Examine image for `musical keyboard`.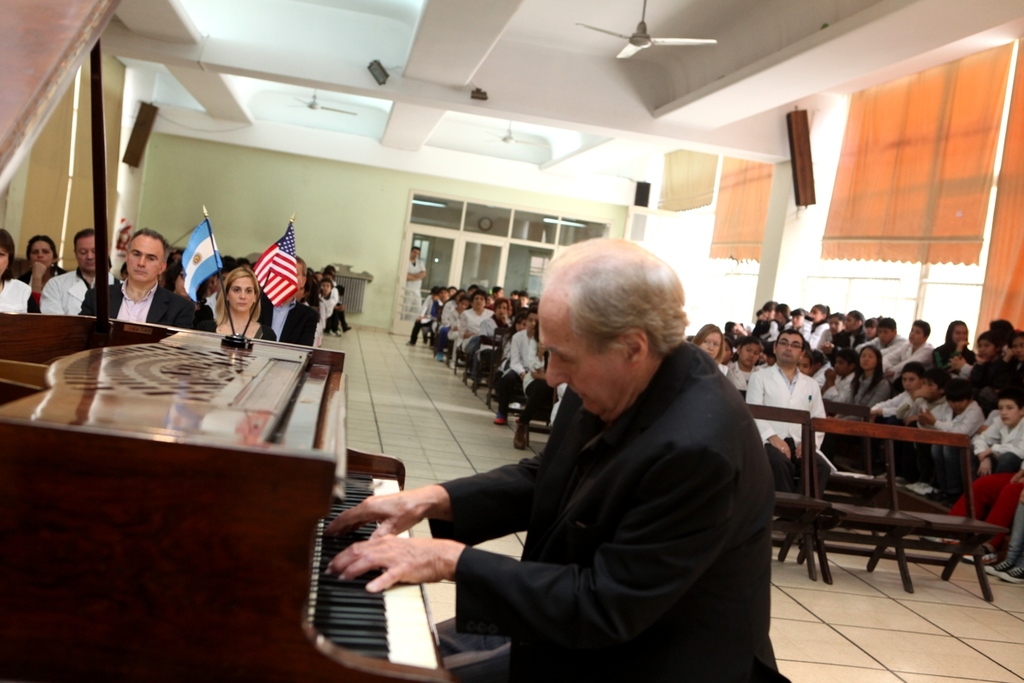
Examination result: [307,484,463,654].
